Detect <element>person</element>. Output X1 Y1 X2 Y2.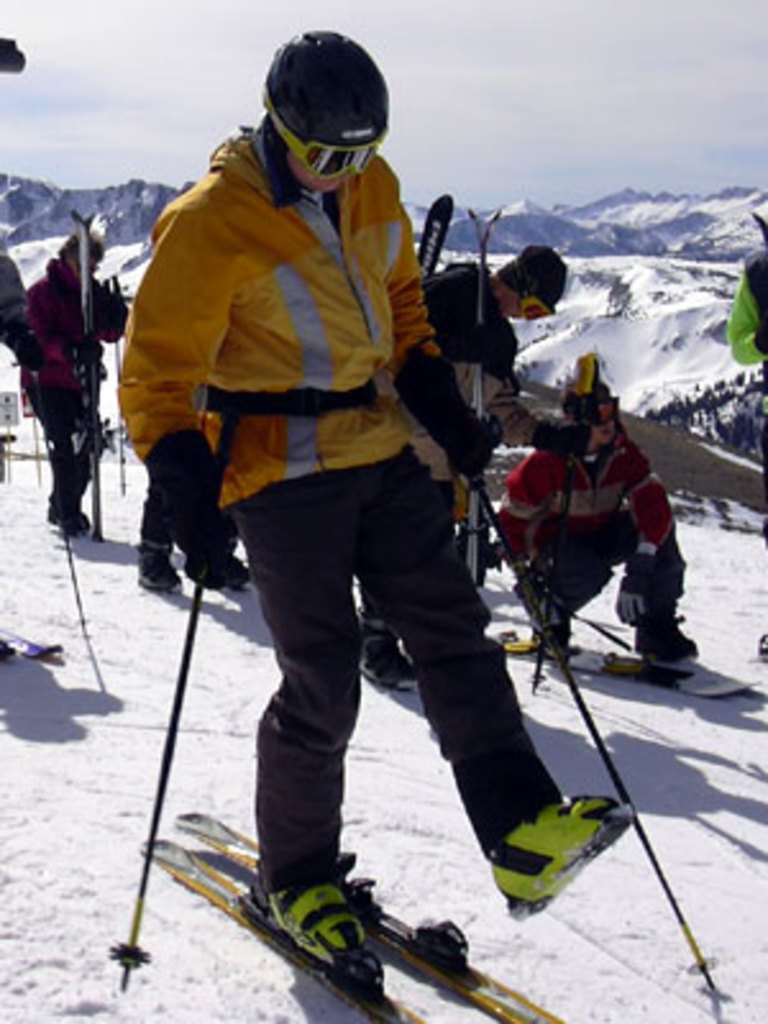
105 28 640 1001.
